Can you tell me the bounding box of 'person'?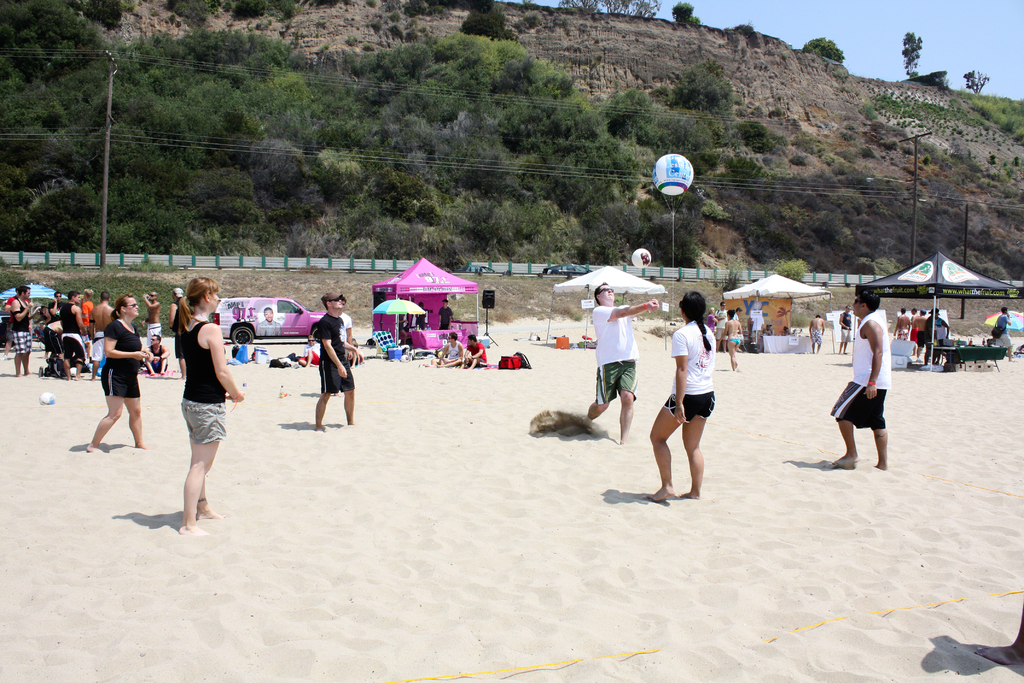
[left=840, top=308, right=858, bottom=355].
